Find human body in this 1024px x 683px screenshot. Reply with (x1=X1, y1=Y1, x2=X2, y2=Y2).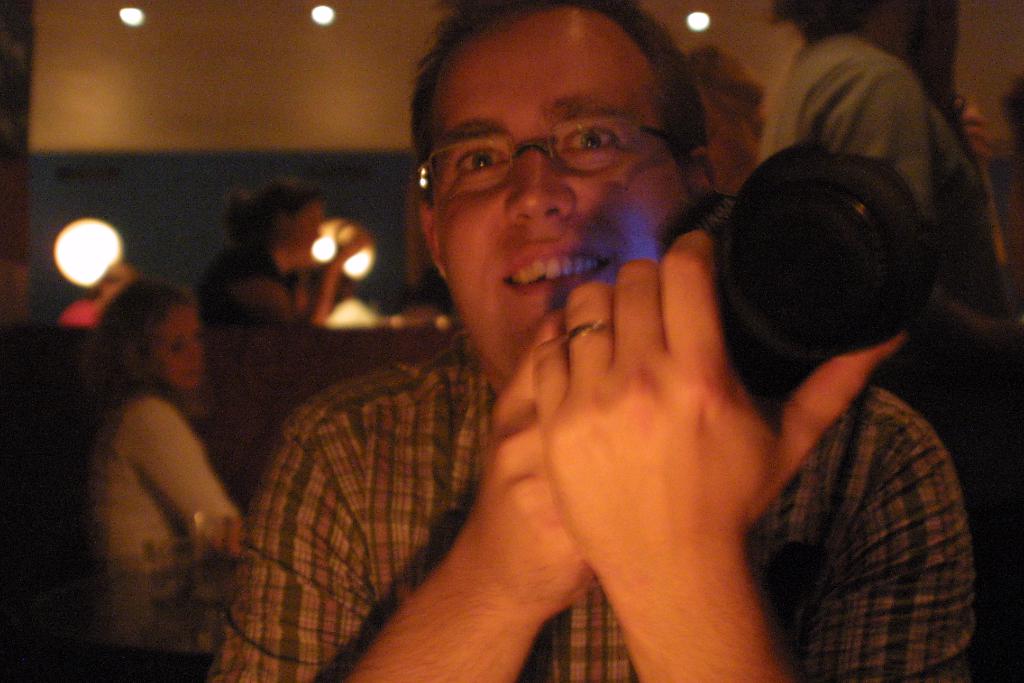
(x1=186, y1=239, x2=327, y2=349).
